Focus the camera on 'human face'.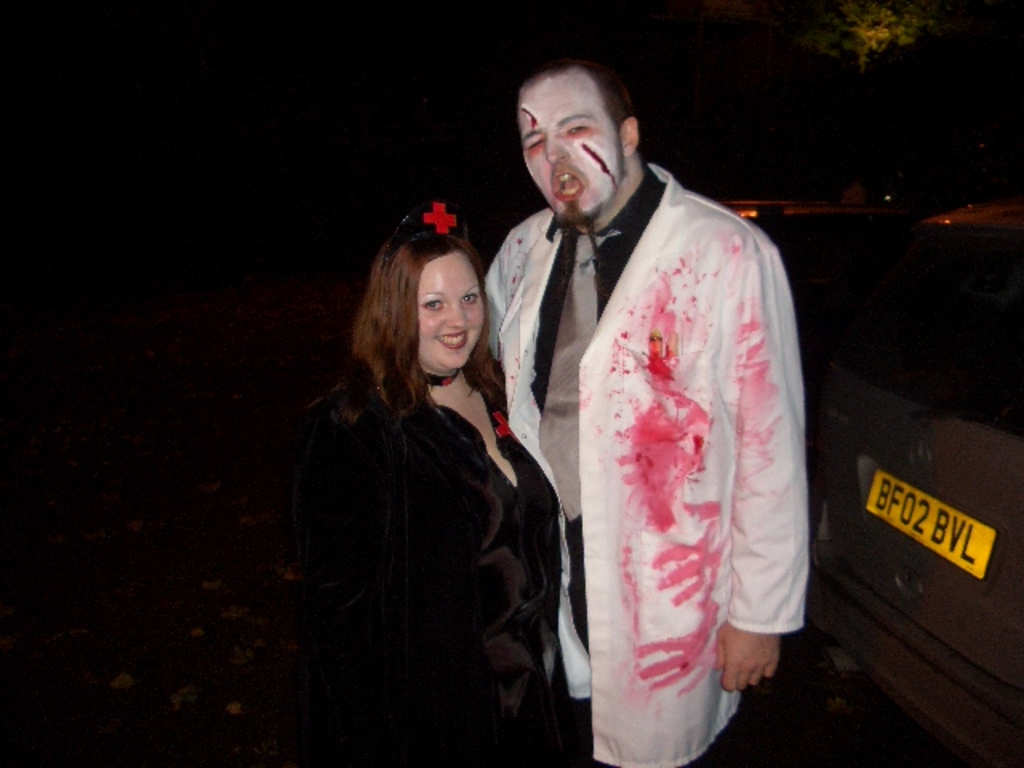
Focus region: select_region(414, 253, 483, 374).
